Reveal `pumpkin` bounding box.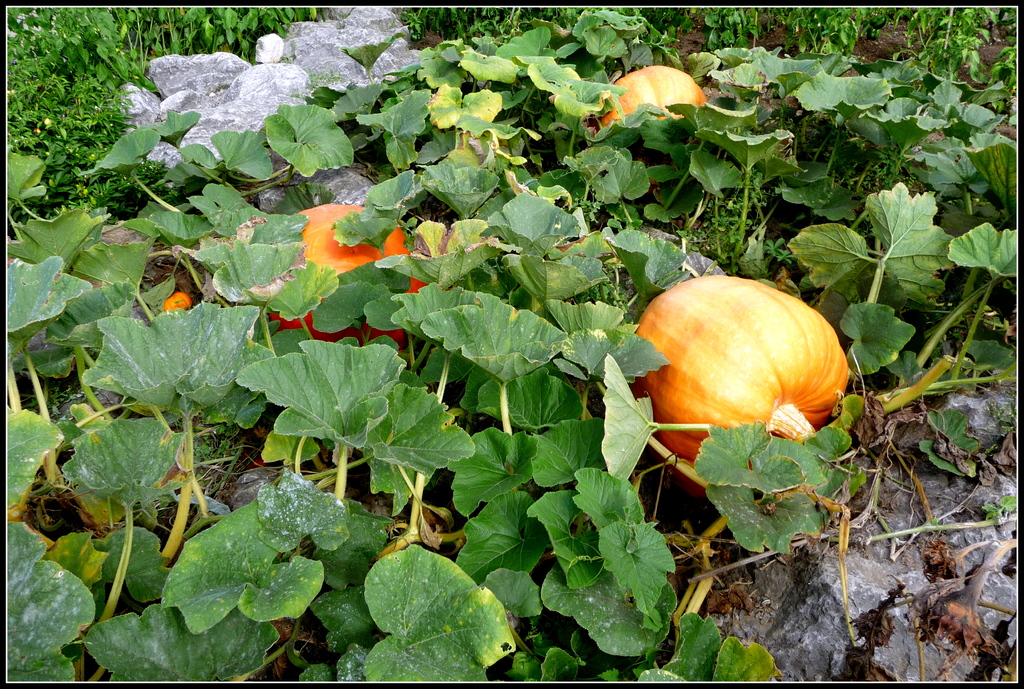
Revealed: 627 273 850 501.
